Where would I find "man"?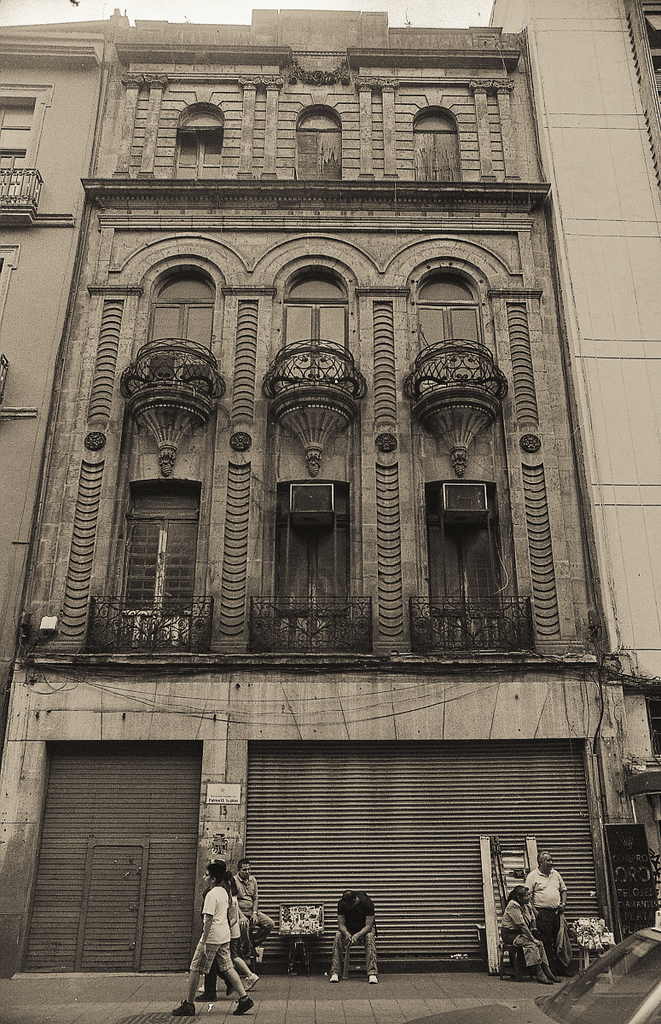
At (left=324, top=889, right=383, bottom=986).
